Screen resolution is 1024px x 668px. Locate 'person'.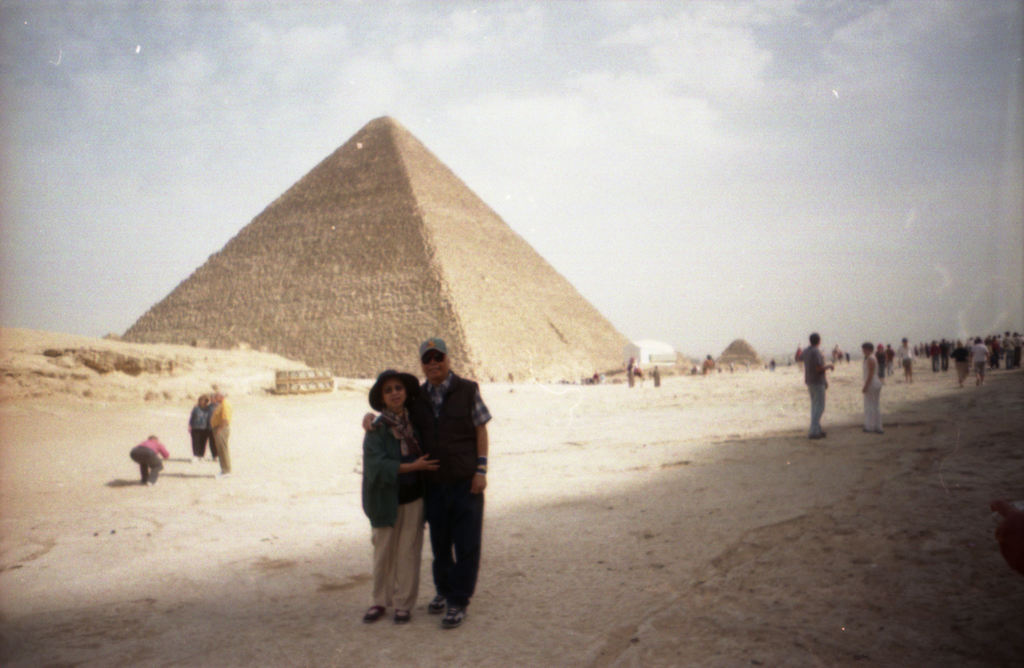
{"left": 627, "top": 355, "right": 636, "bottom": 389}.
